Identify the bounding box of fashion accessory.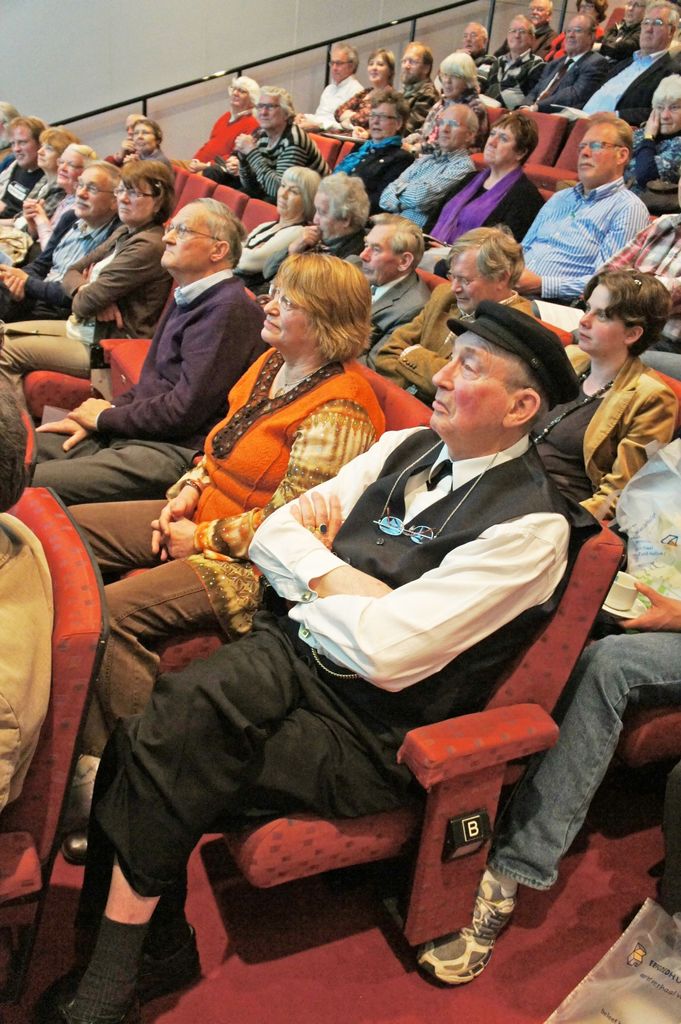
{"x1": 410, "y1": 881, "x2": 515, "y2": 991}.
